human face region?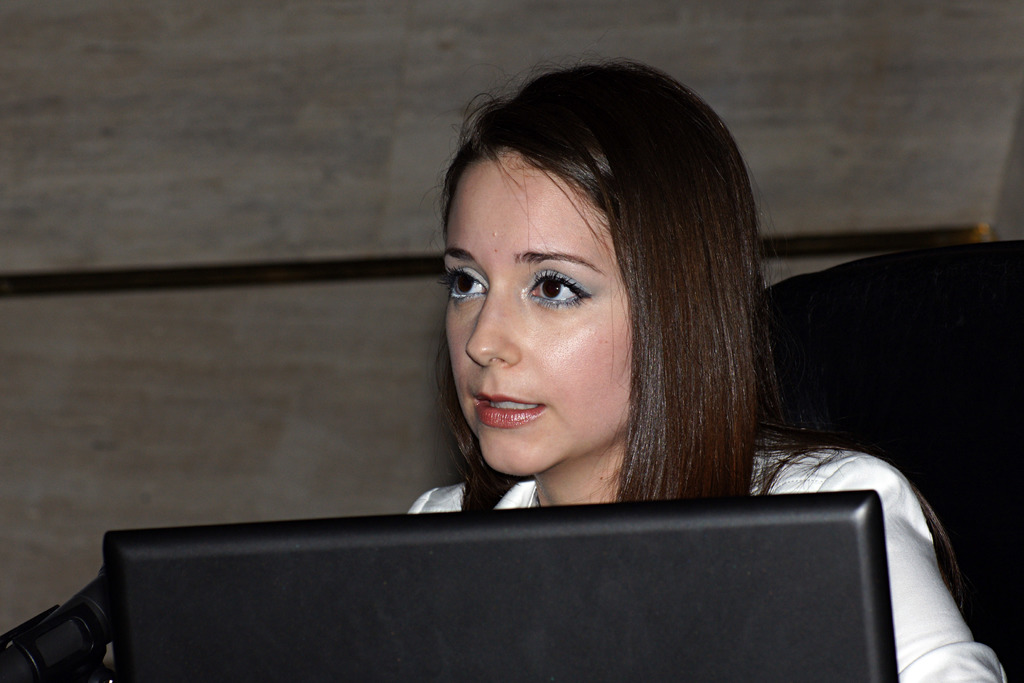
region(446, 147, 635, 477)
